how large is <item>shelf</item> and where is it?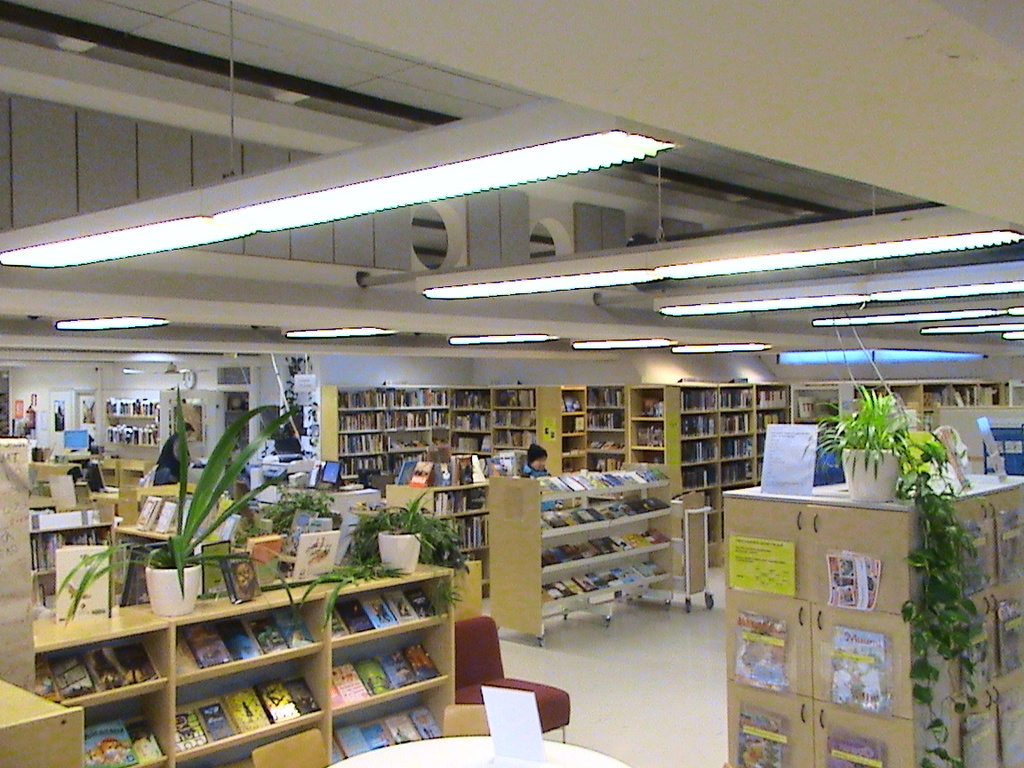
Bounding box: (540, 379, 593, 467).
